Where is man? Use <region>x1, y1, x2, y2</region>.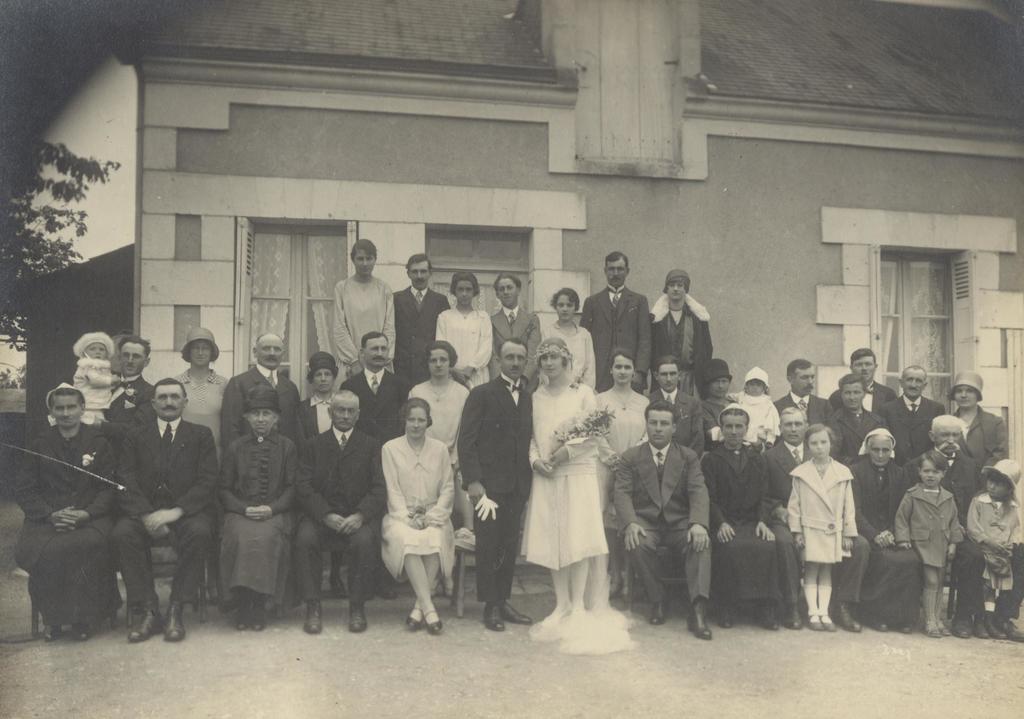
<region>701, 403, 781, 634</region>.
